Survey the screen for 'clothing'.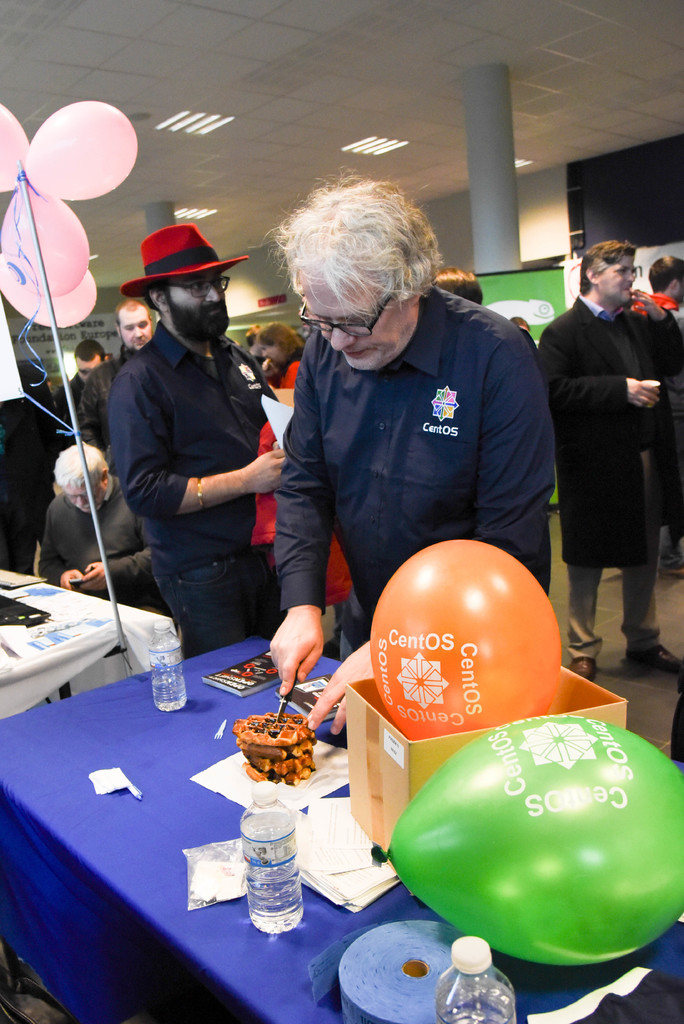
Survey found: {"x1": 79, "y1": 344, "x2": 165, "y2": 474}.
